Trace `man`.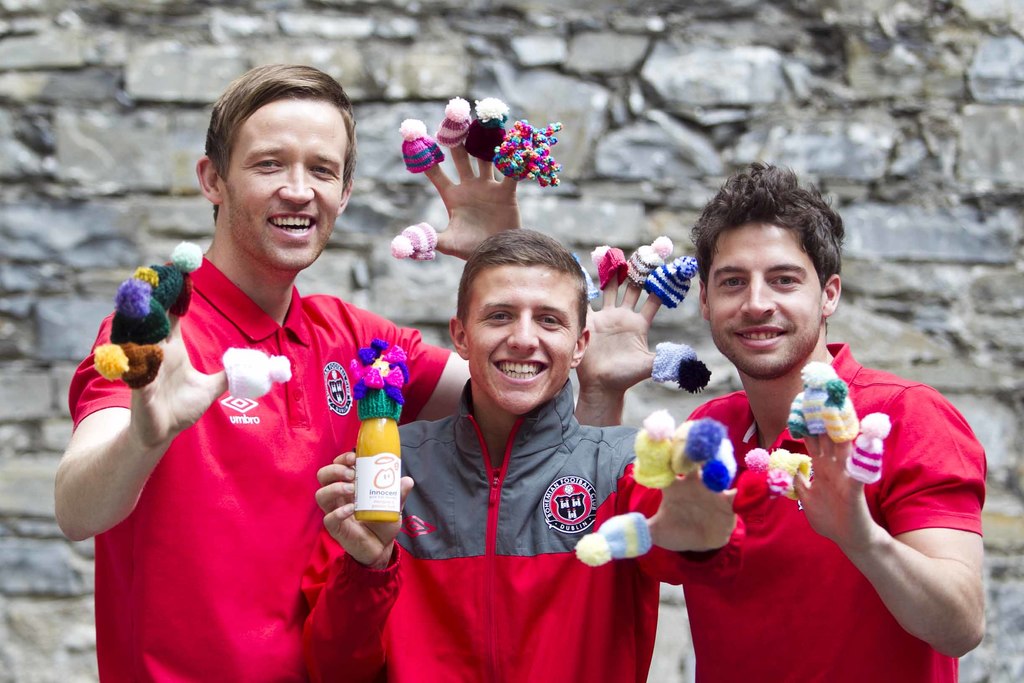
Traced to (675,222,989,678).
